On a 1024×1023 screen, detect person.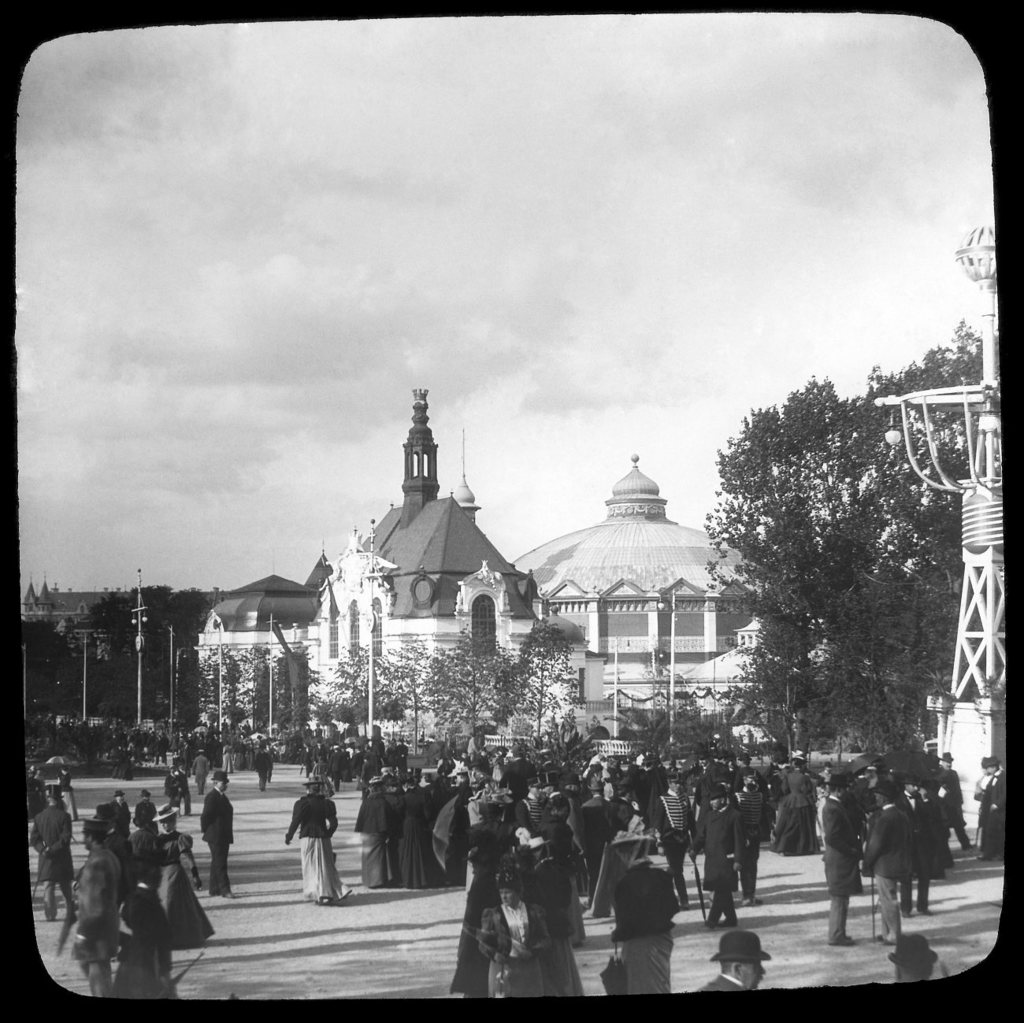
crop(776, 761, 822, 851).
